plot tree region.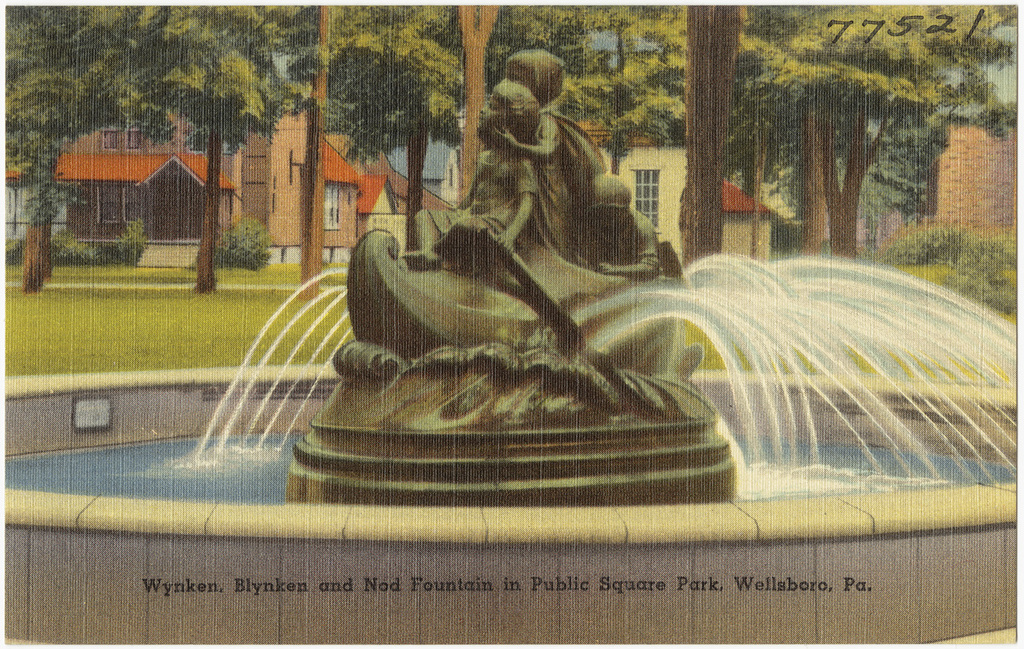
Plotted at BBox(740, 0, 1023, 256).
